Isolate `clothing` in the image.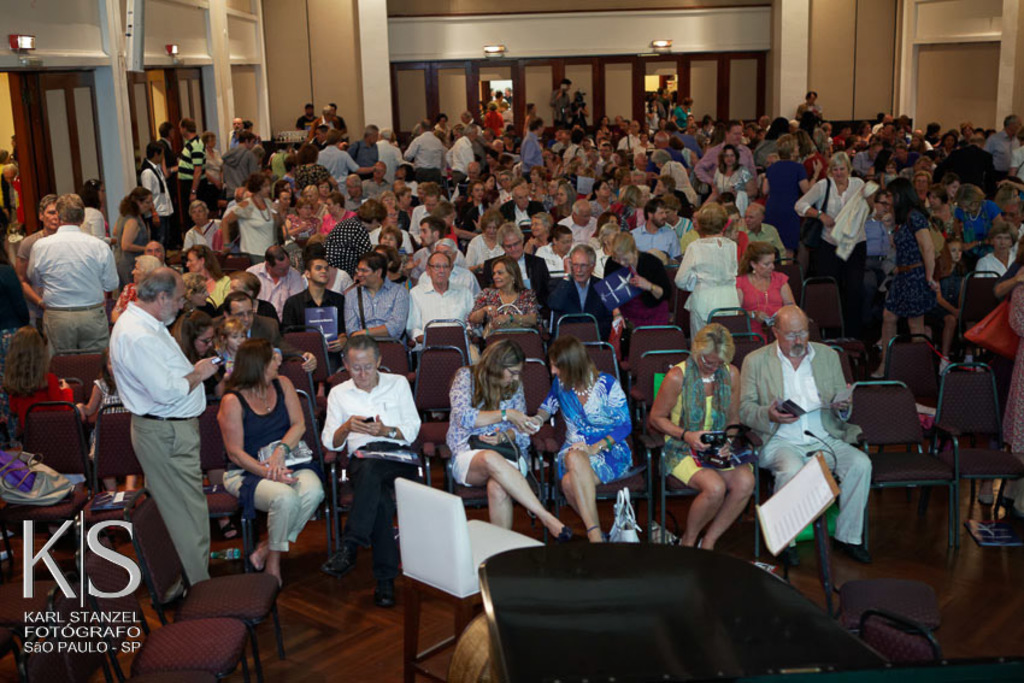
Isolated region: BBox(407, 133, 441, 177).
